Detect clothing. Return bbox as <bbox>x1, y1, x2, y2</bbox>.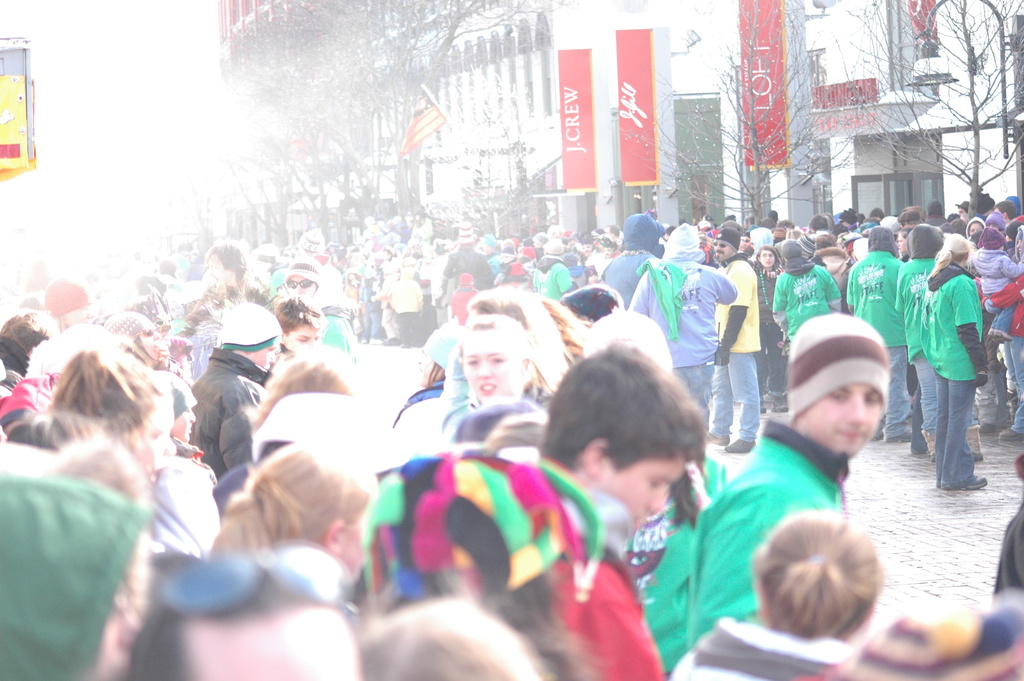
<bbox>553, 537, 663, 680</bbox>.
